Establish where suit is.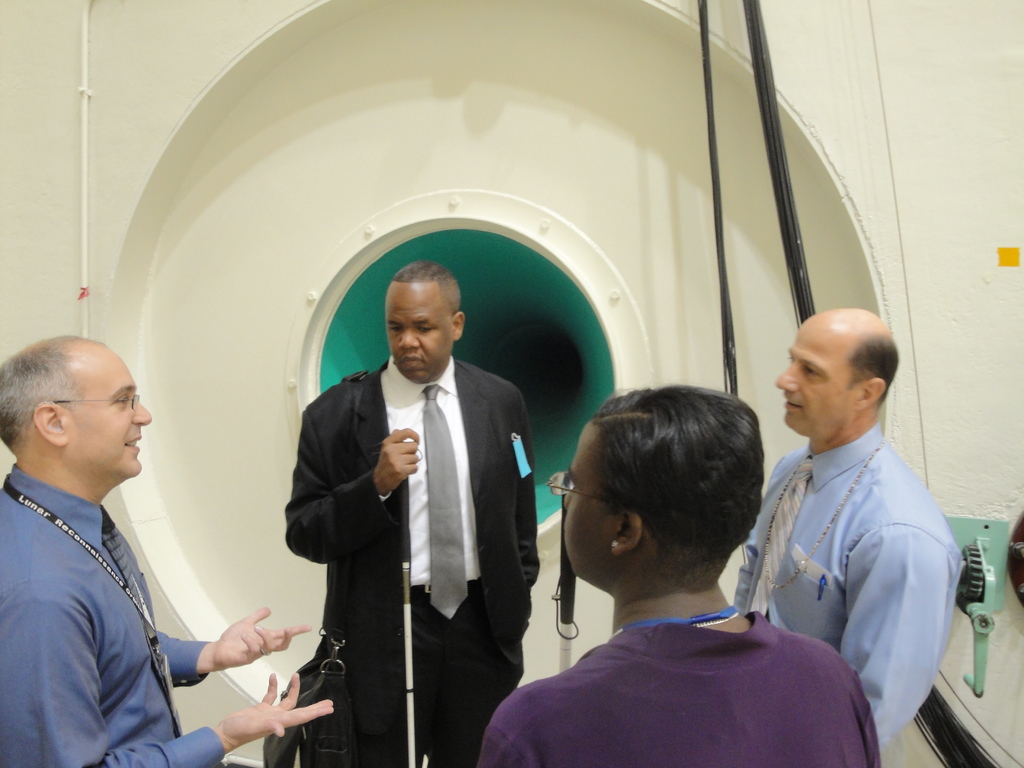
Established at [273, 268, 534, 755].
